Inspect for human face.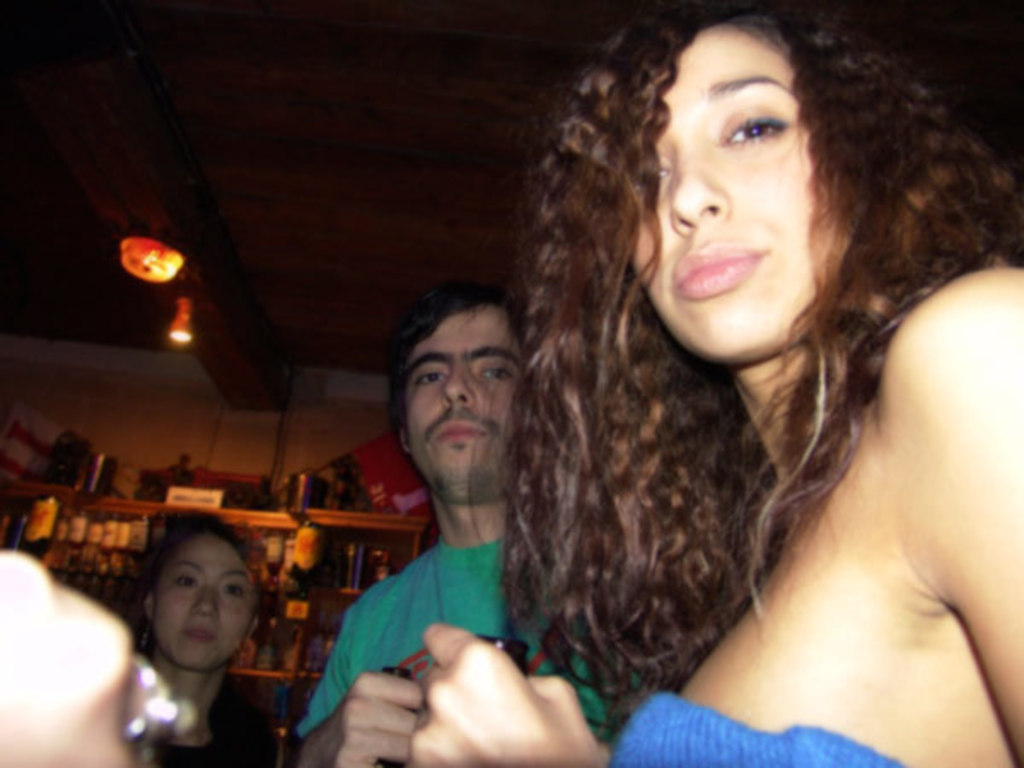
Inspection: [x1=398, y1=304, x2=522, y2=498].
